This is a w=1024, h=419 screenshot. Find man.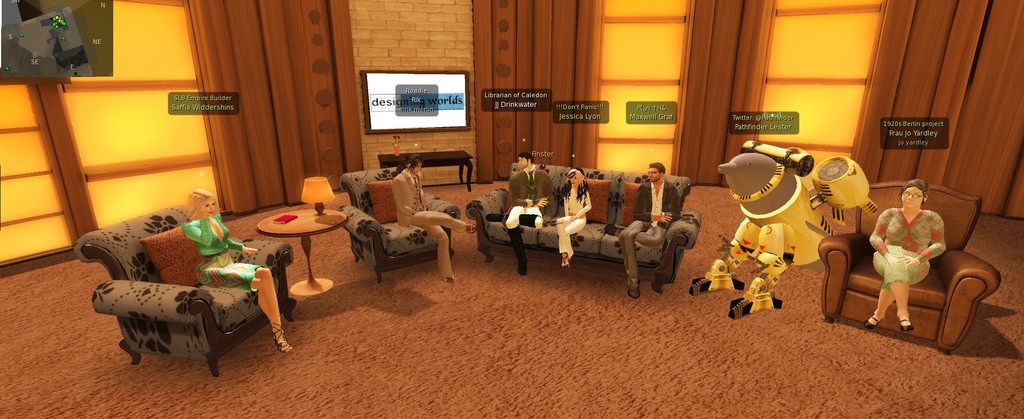
Bounding box: [left=505, top=155, right=556, bottom=275].
